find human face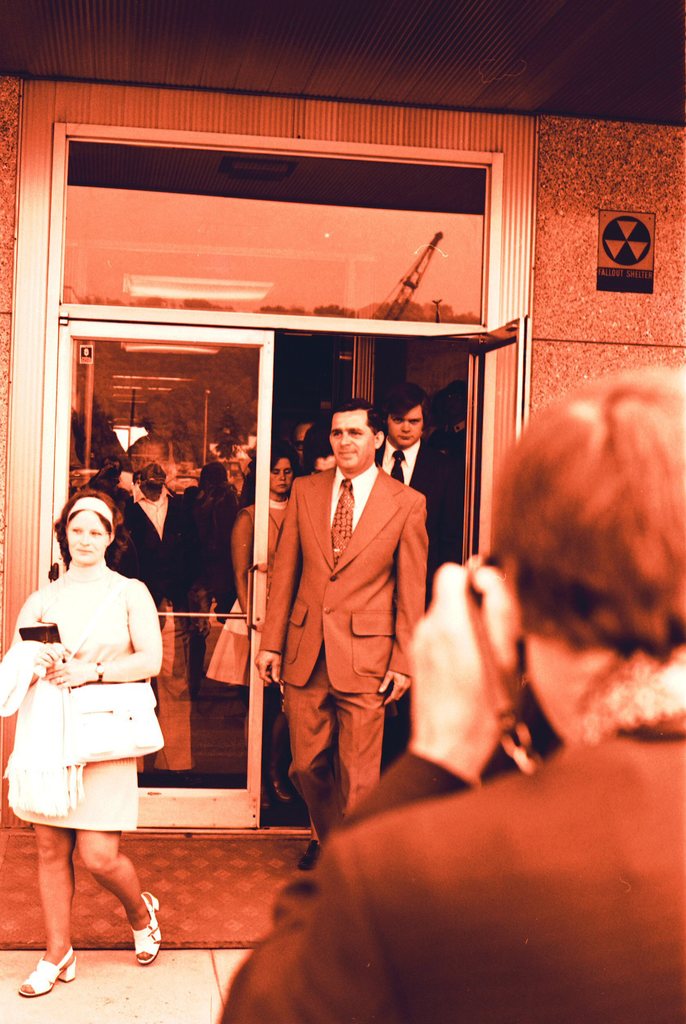
270, 452, 298, 495
